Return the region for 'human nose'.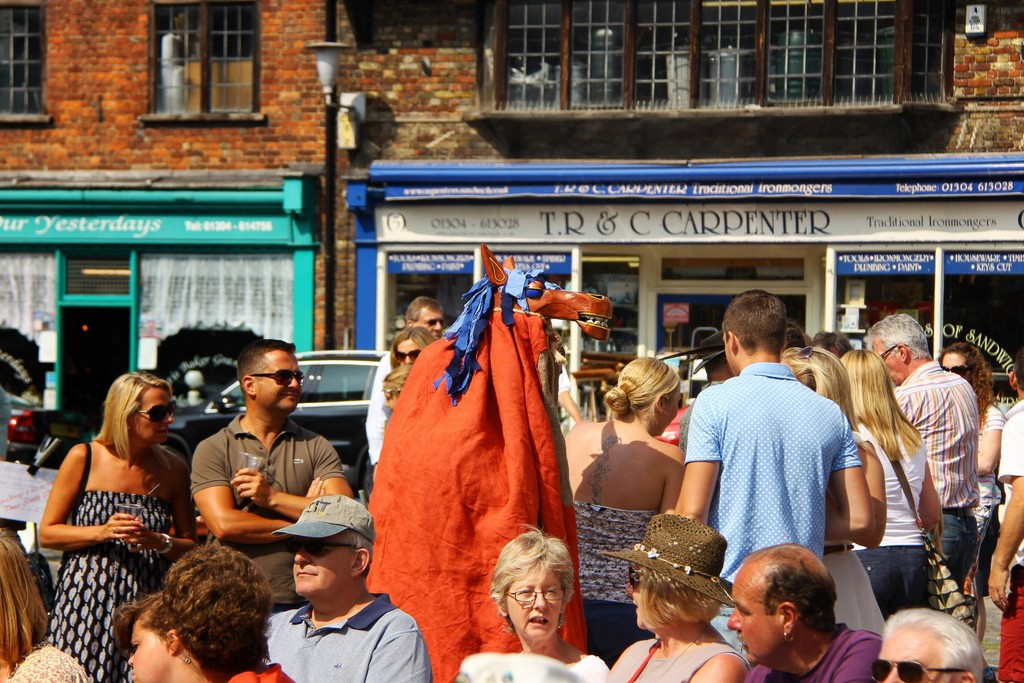
l=165, t=415, r=175, b=422.
